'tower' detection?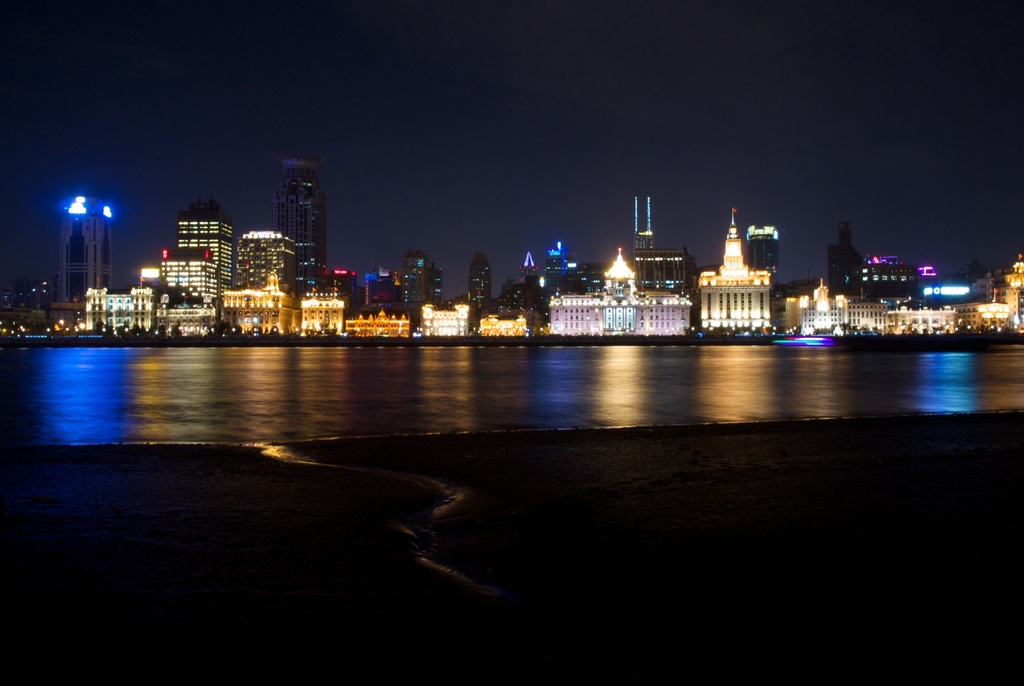
{"left": 468, "top": 255, "right": 488, "bottom": 323}
